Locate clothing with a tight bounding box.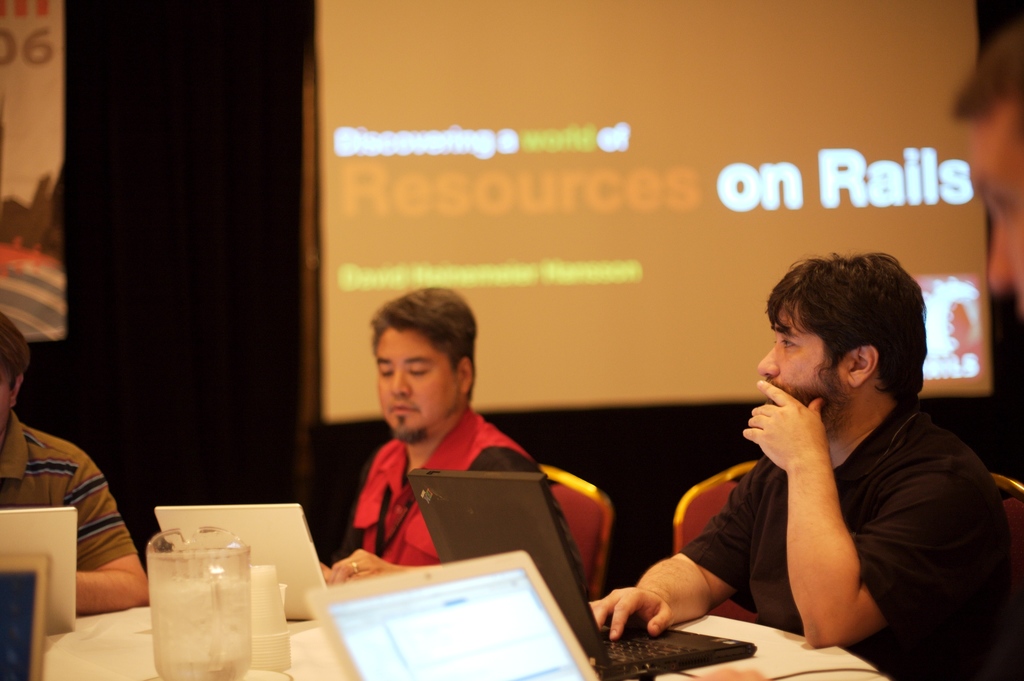
x1=326, y1=395, x2=551, y2=575.
